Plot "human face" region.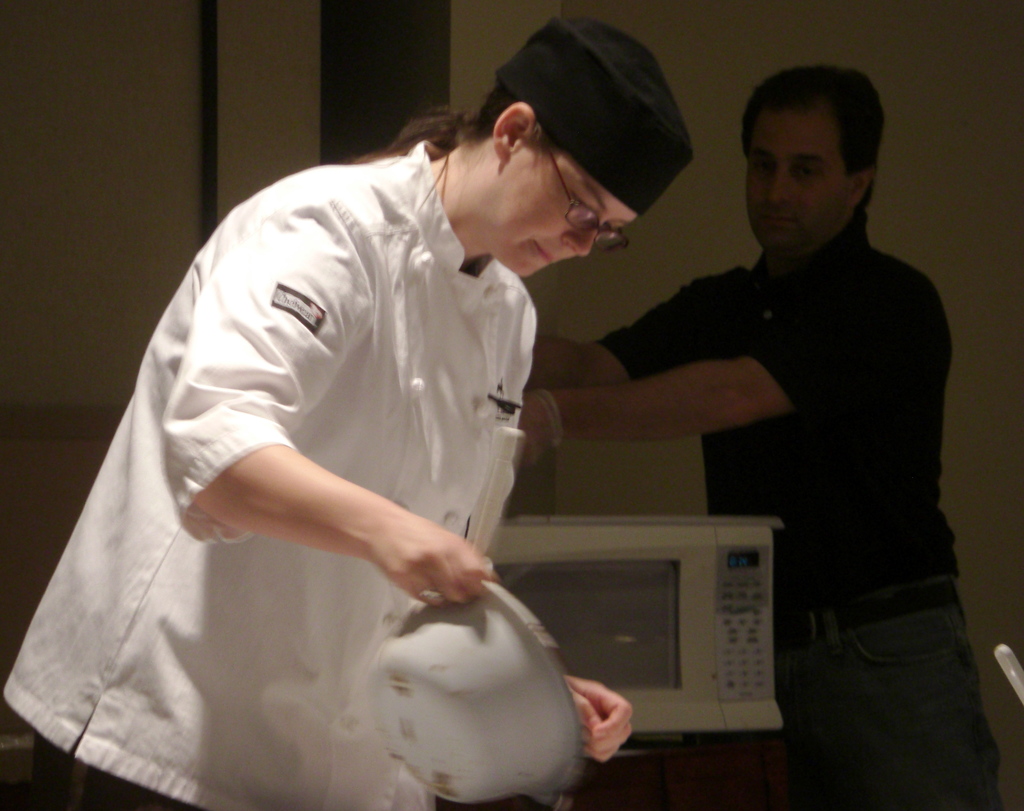
Plotted at <bbox>744, 110, 847, 248</bbox>.
